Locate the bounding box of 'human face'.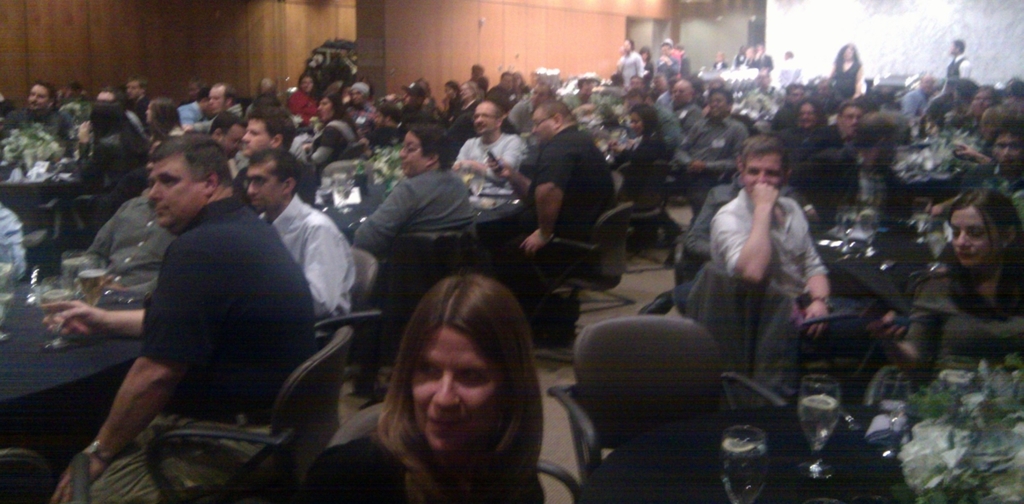
Bounding box: select_region(348, 85, 364, 106).
